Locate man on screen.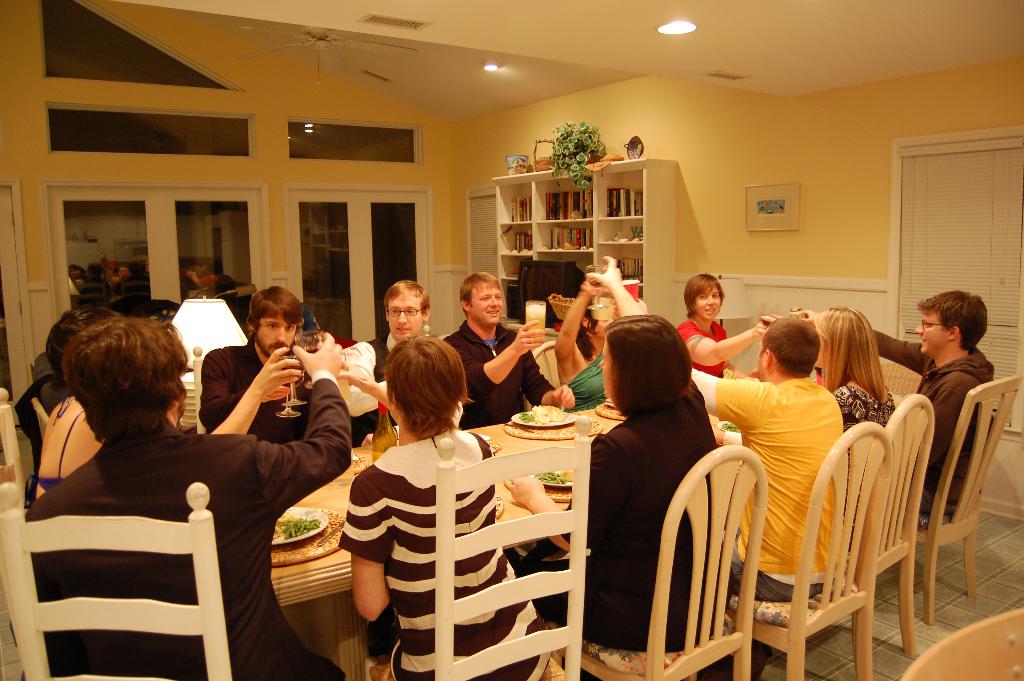
On screen at rect(339, 281, 461, 449).
